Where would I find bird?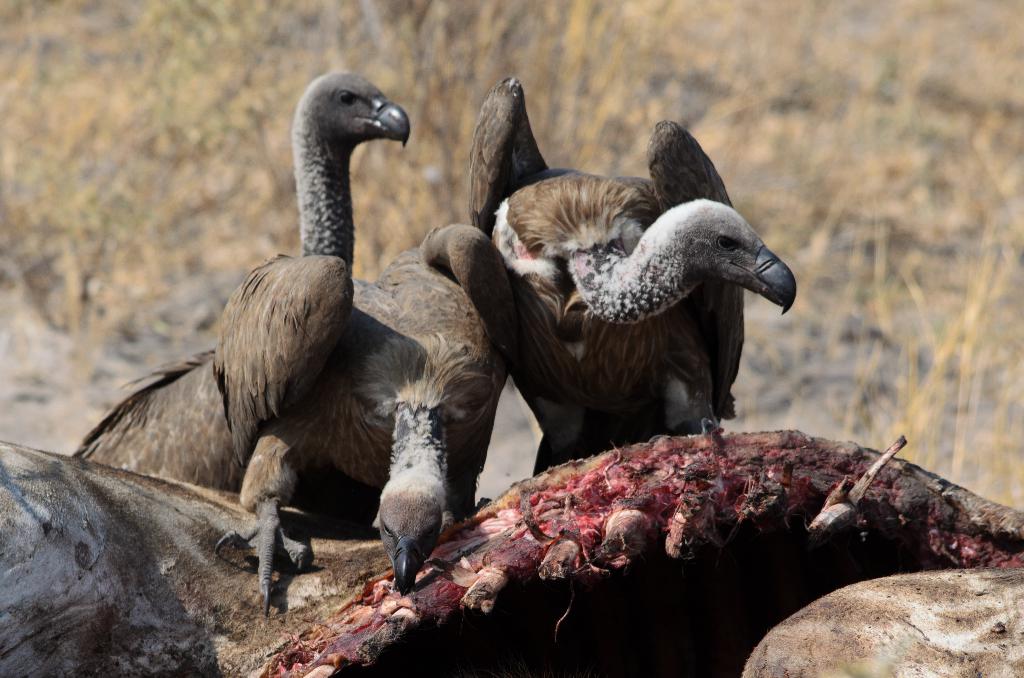
At x1=464, y1=52, x2=801, y2=451.
